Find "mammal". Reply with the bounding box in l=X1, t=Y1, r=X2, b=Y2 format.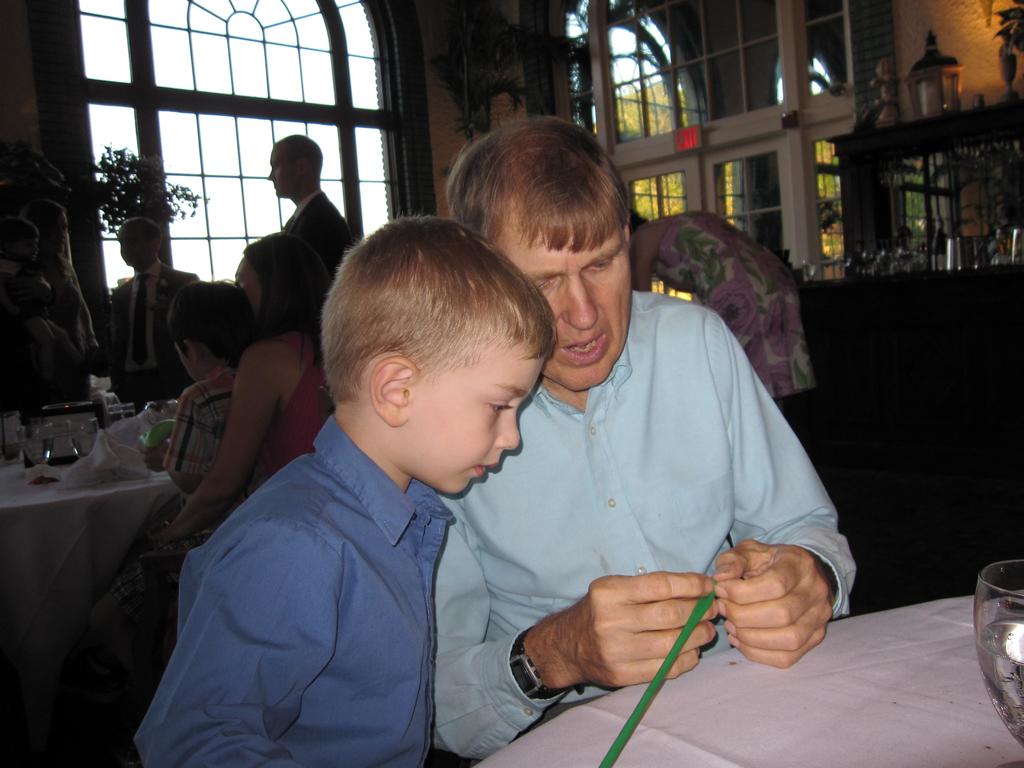
l=110, t=234, r=337, b=717.
